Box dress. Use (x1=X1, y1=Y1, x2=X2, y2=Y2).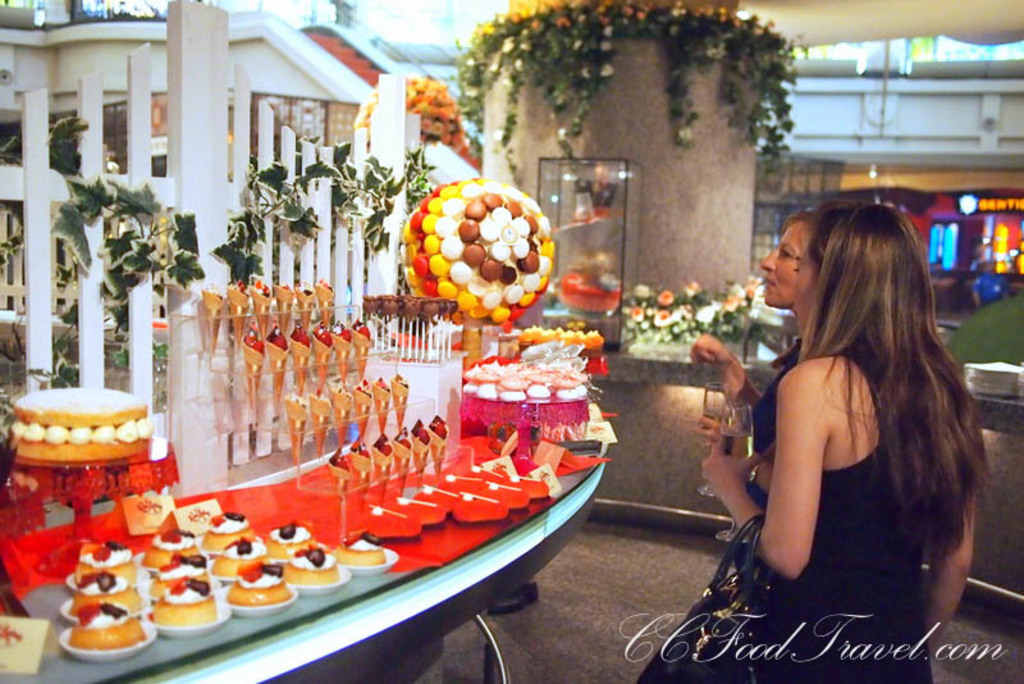
(x1=736, y1=351, x2=932, y2=683).
